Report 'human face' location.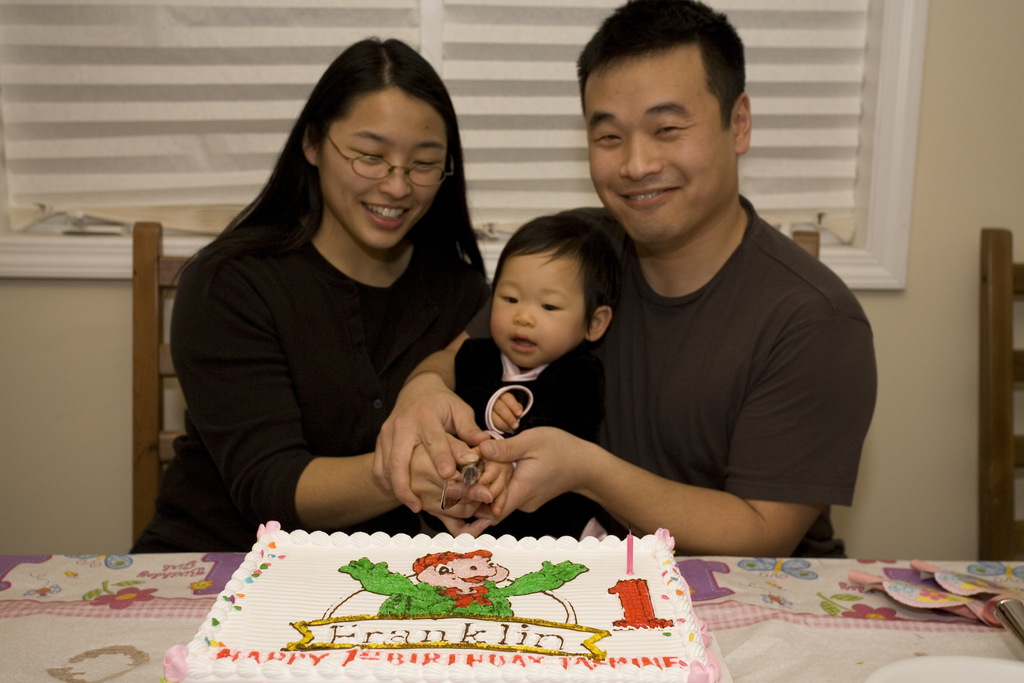
Report: 489/252/594/364.
